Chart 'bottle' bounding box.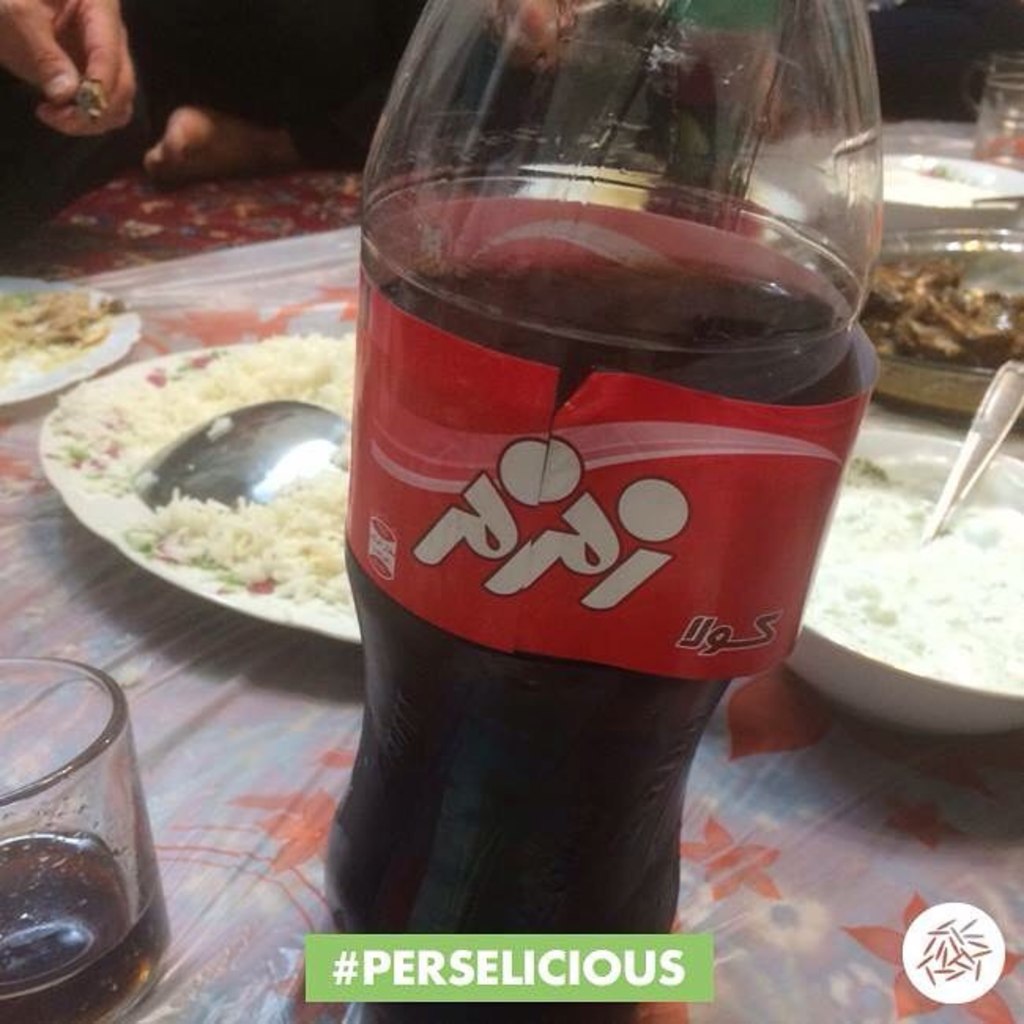
Charted: [left=317, top=0, right=885, bottom=1022].
